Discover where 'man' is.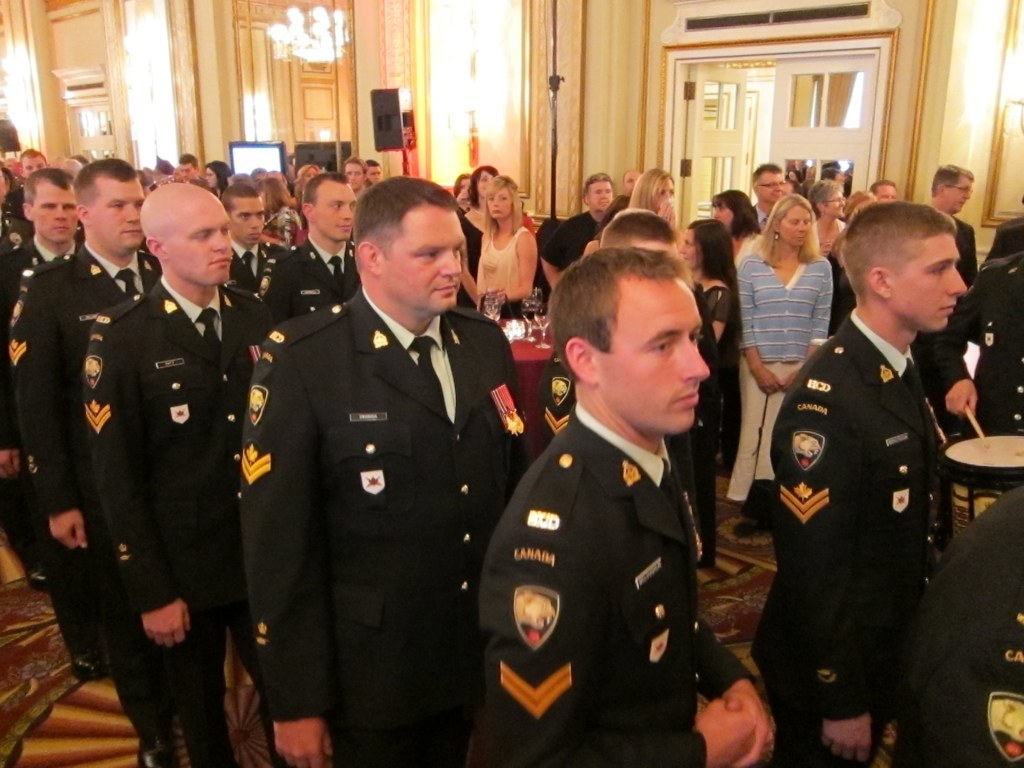
Discovered at detection(477, 218, 760, 767).
